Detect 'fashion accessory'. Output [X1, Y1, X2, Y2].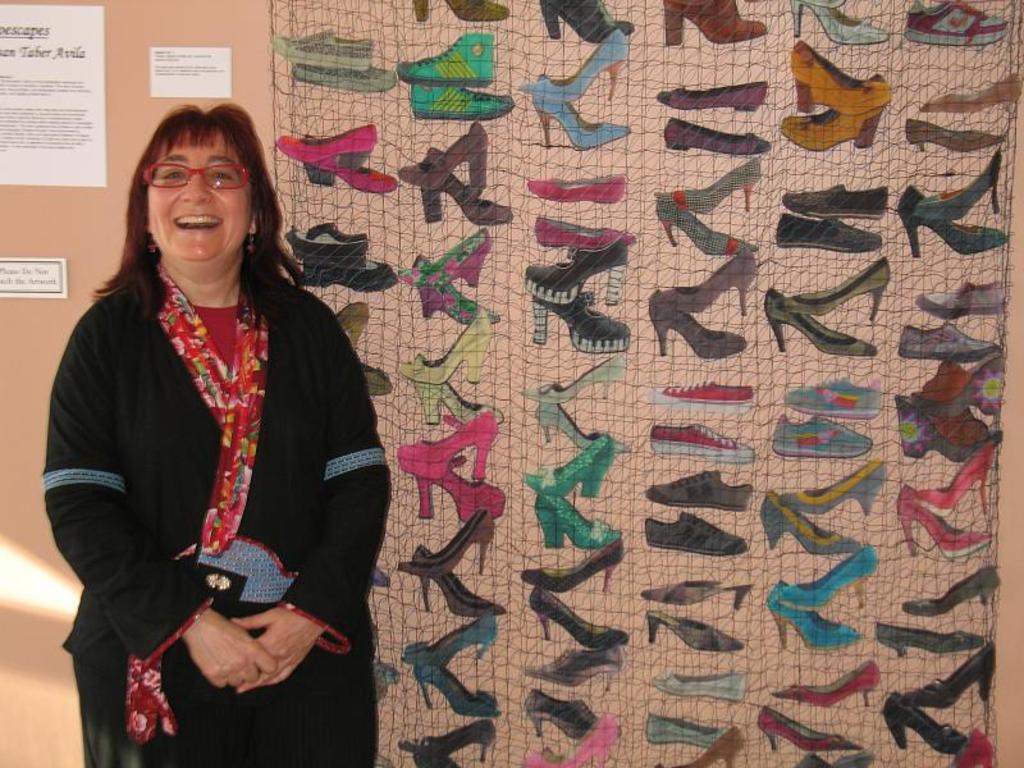
[520, 540, 627, 594].
